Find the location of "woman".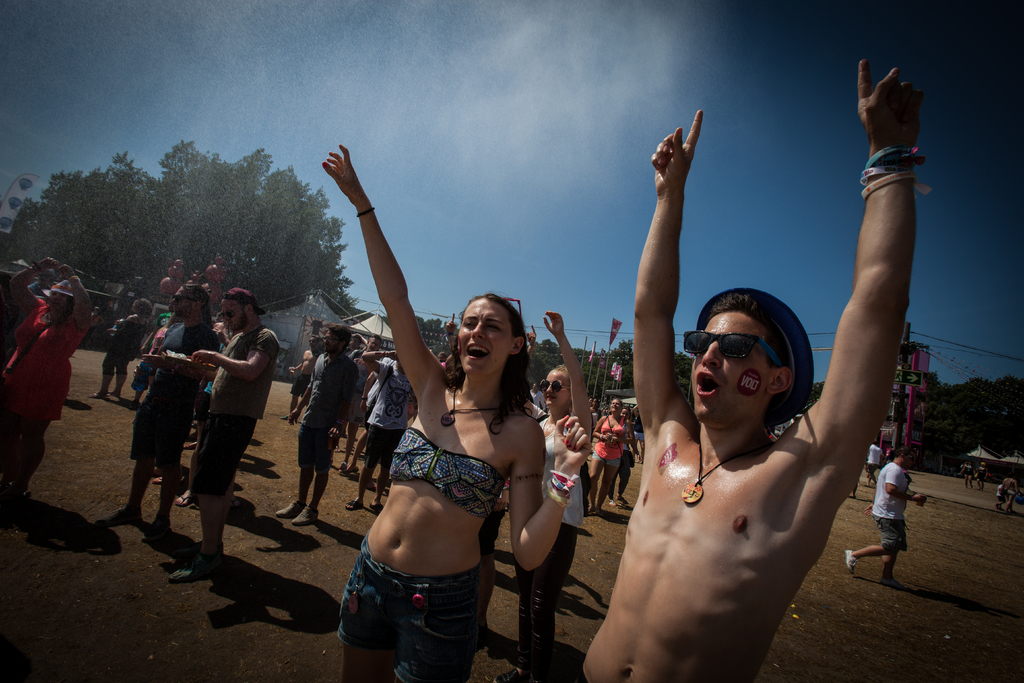
Location: <box>614,405,634,510</box>.
